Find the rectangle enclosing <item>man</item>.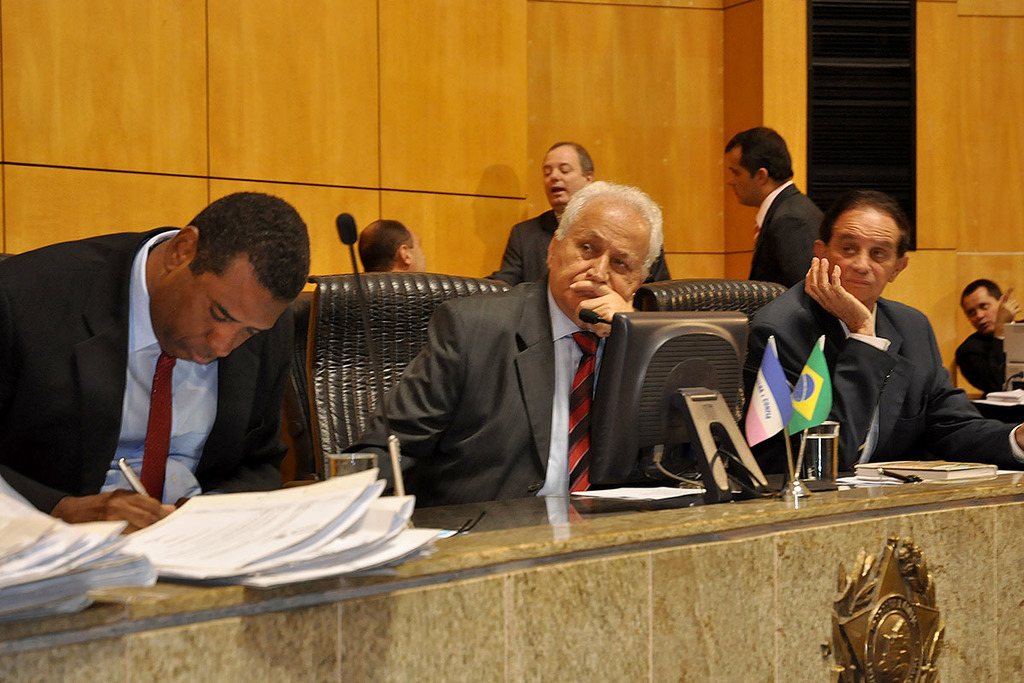
(x1=358, y1=214, x2=428, y2=272).
